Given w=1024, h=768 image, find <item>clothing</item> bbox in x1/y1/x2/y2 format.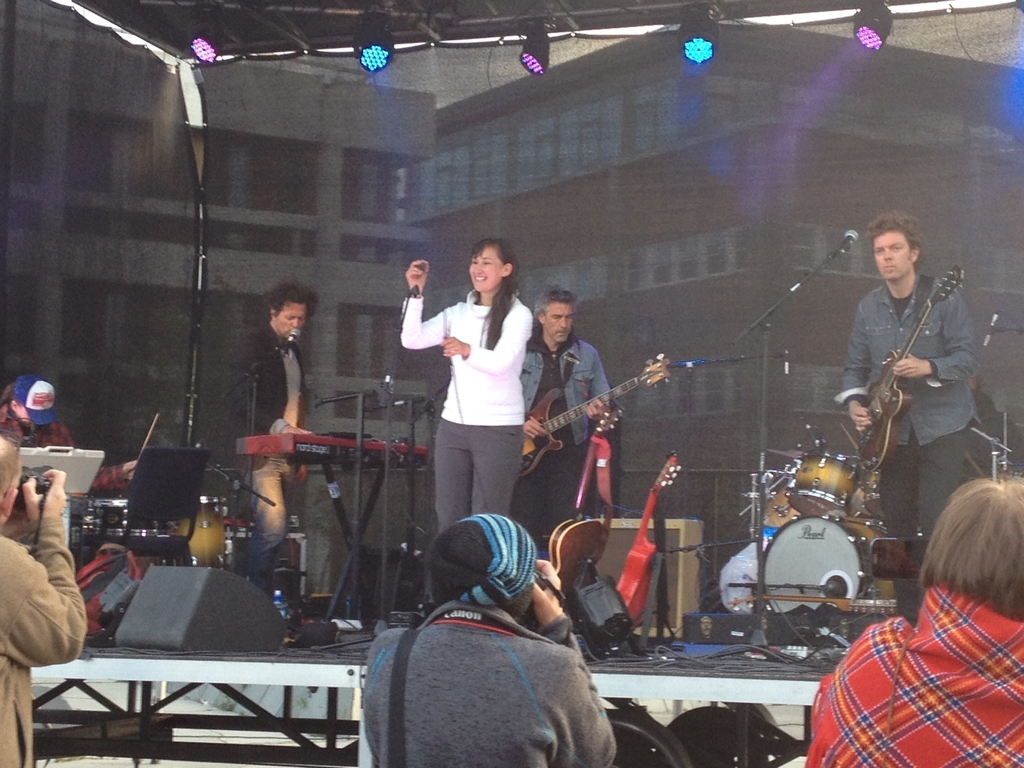
426/520/541/620.
